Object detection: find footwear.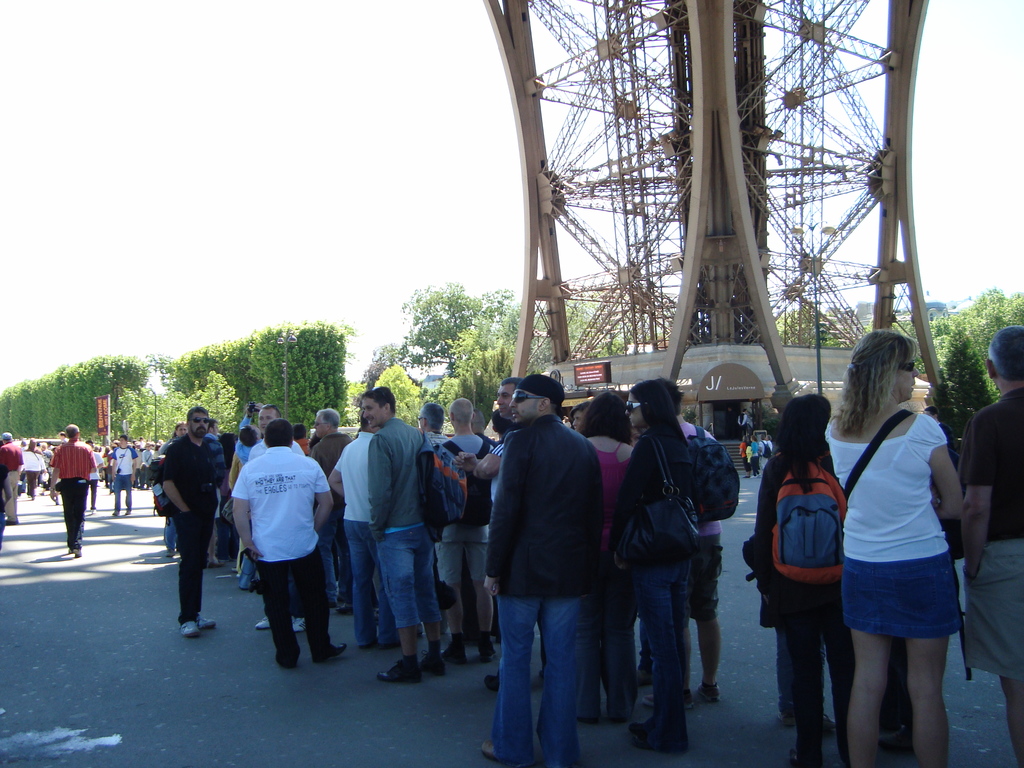
(479,638,497,659).
